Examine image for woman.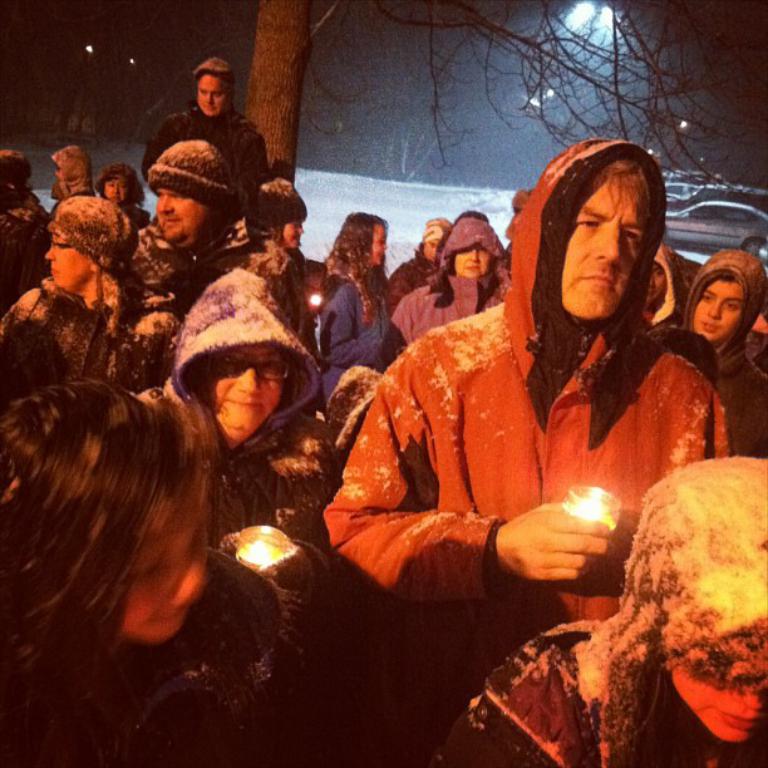
Examination result: 423, 458, 767, 767.
